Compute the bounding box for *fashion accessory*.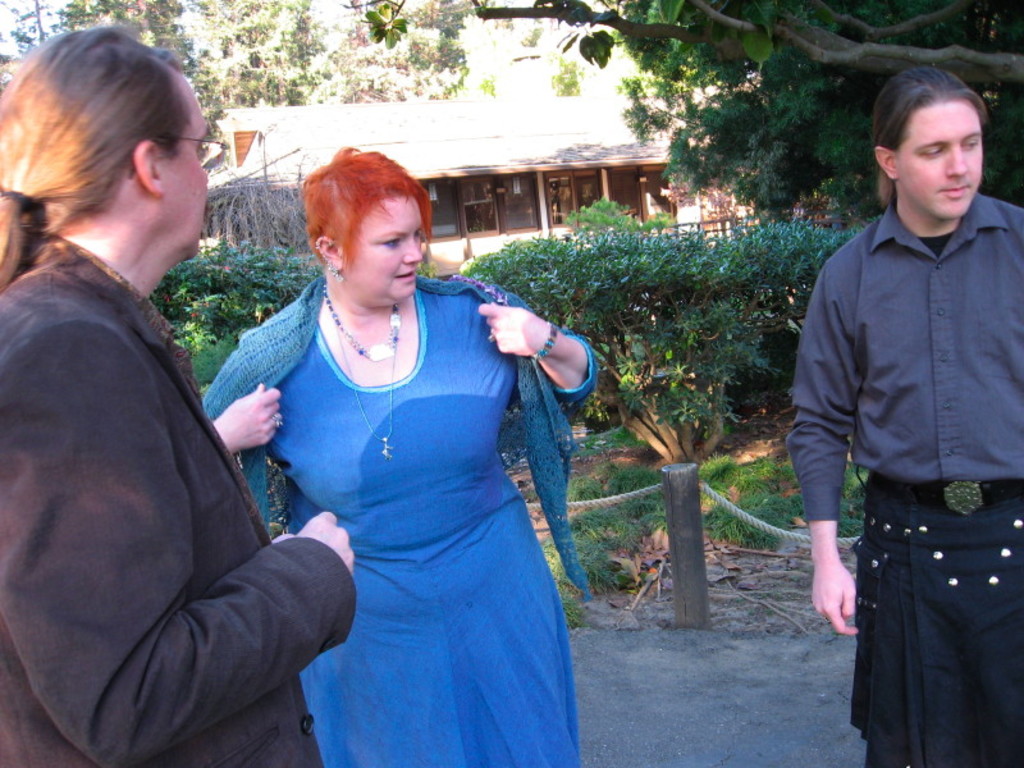
{"x1": 330, "y1": 323, "x2": 403, "y2": 457}.
